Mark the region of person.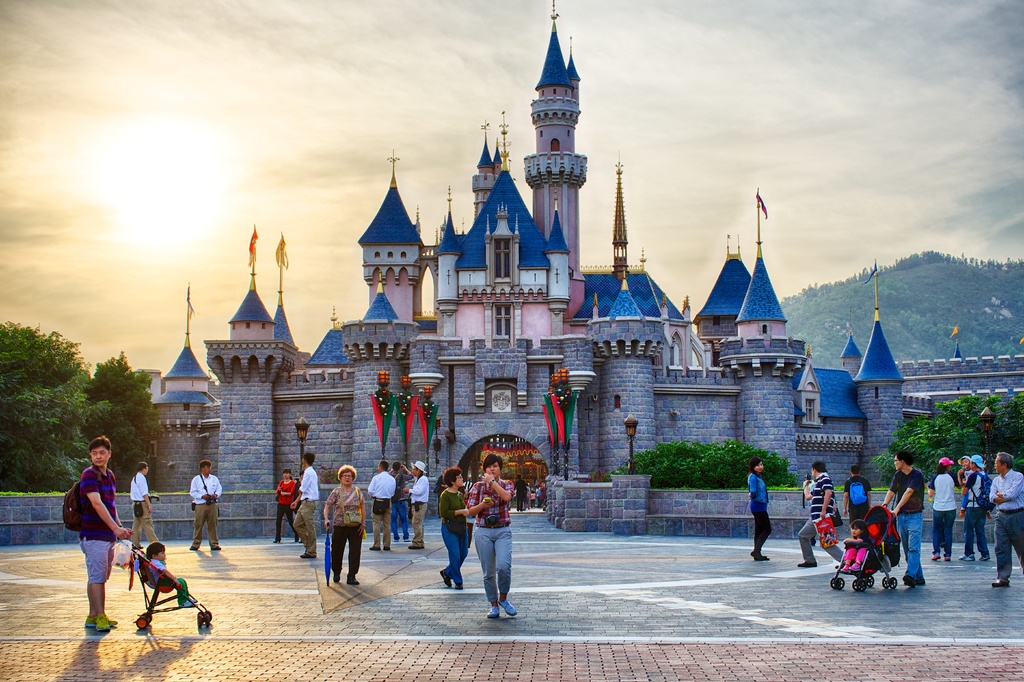
Region: 467, 454, 518, 618.
